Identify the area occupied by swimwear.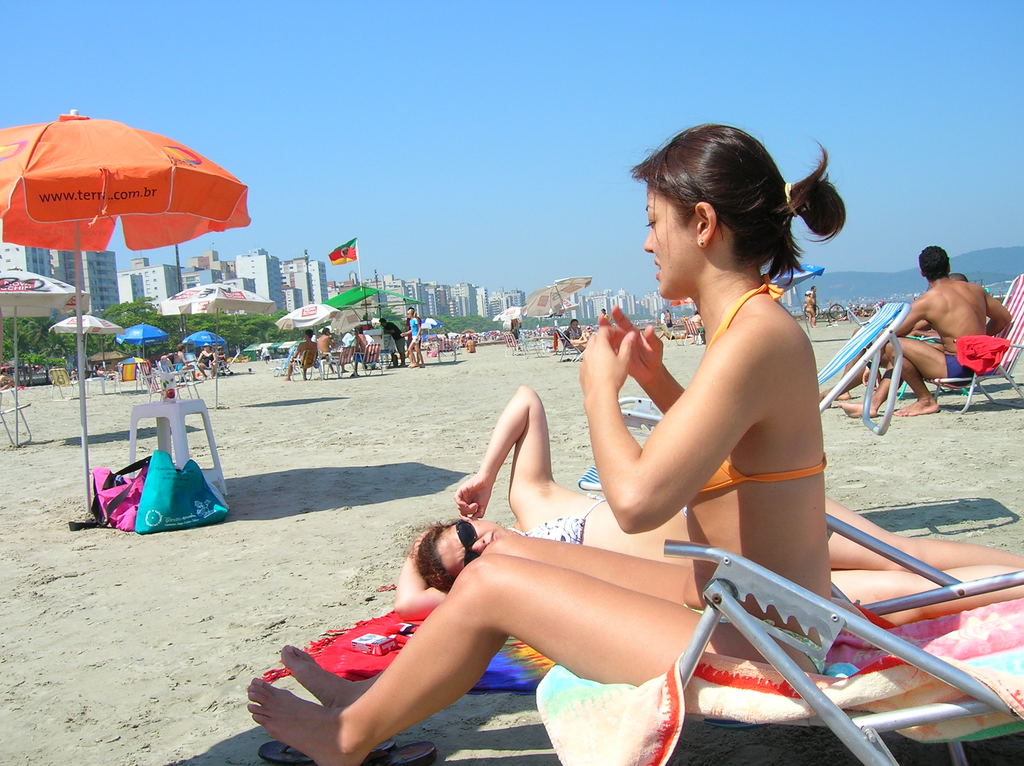
Area: 508 493 607 542.
